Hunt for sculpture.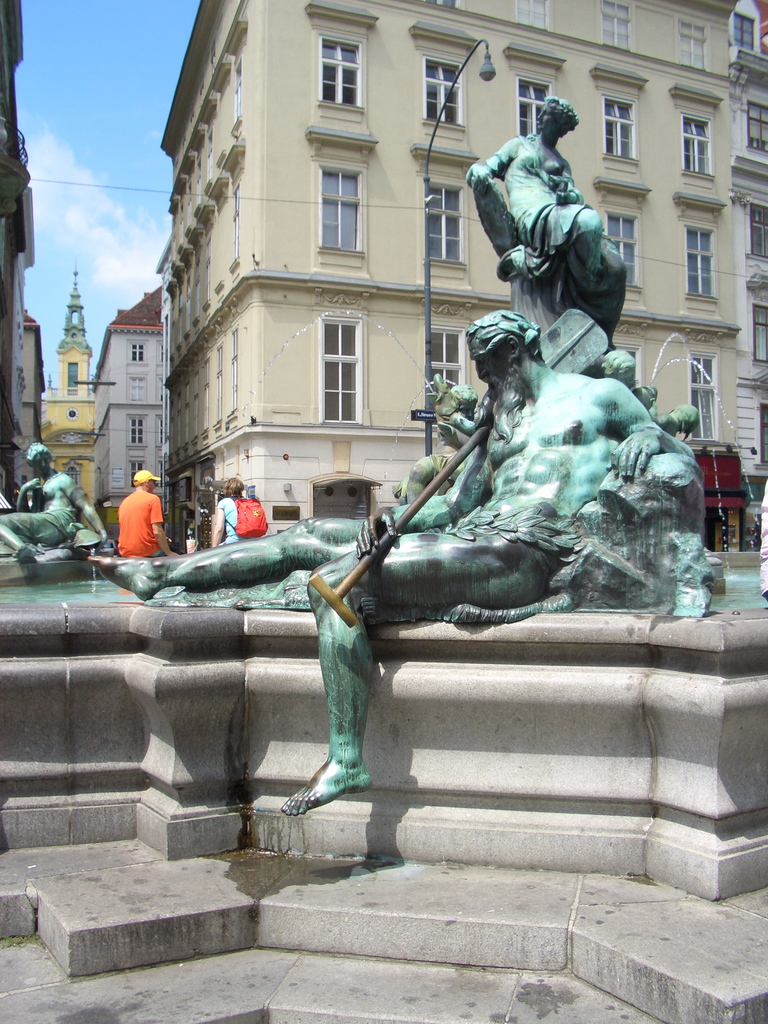
Hunted down at (x1=465, y1=99, x2=628, y2=338).
